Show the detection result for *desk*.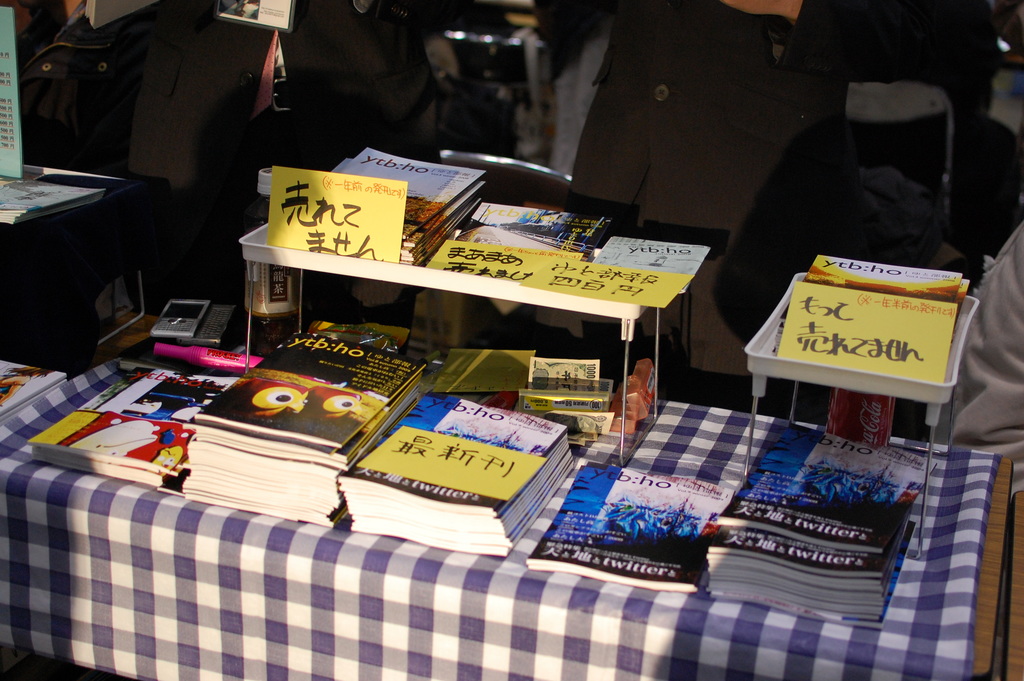
{"left": 0, "top": 306, "right": 1014, "bottom": 680}.
